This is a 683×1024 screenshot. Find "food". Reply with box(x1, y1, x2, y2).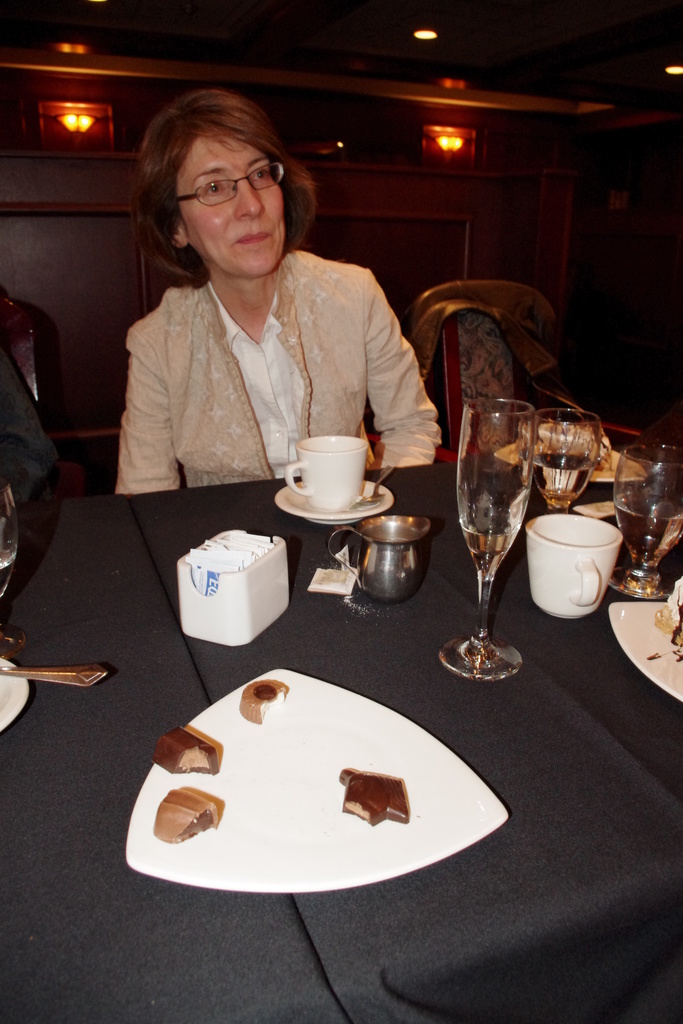
box(340, 753, 425, 843).
